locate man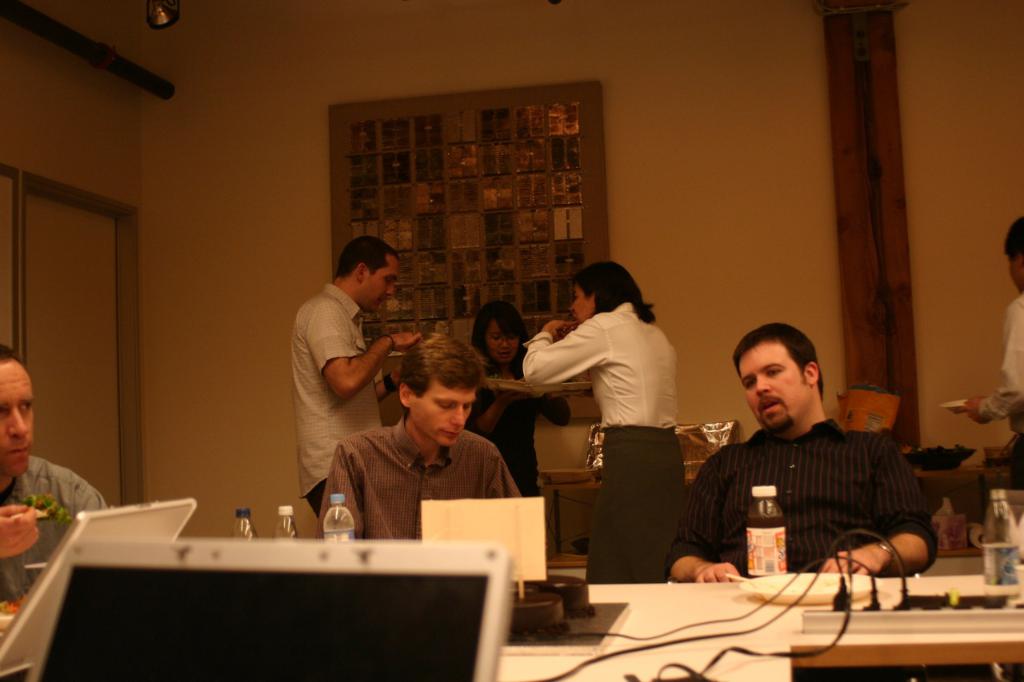
[671,324,934,584]
